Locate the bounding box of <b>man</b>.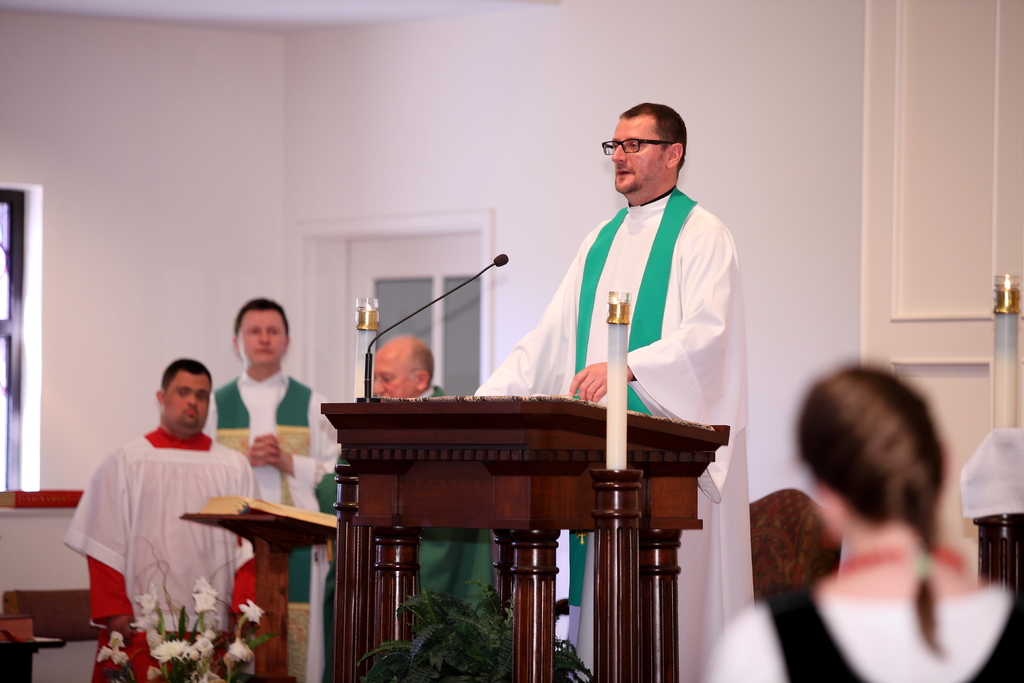
Bounding box: bbox(188, 299, 341, 520).
